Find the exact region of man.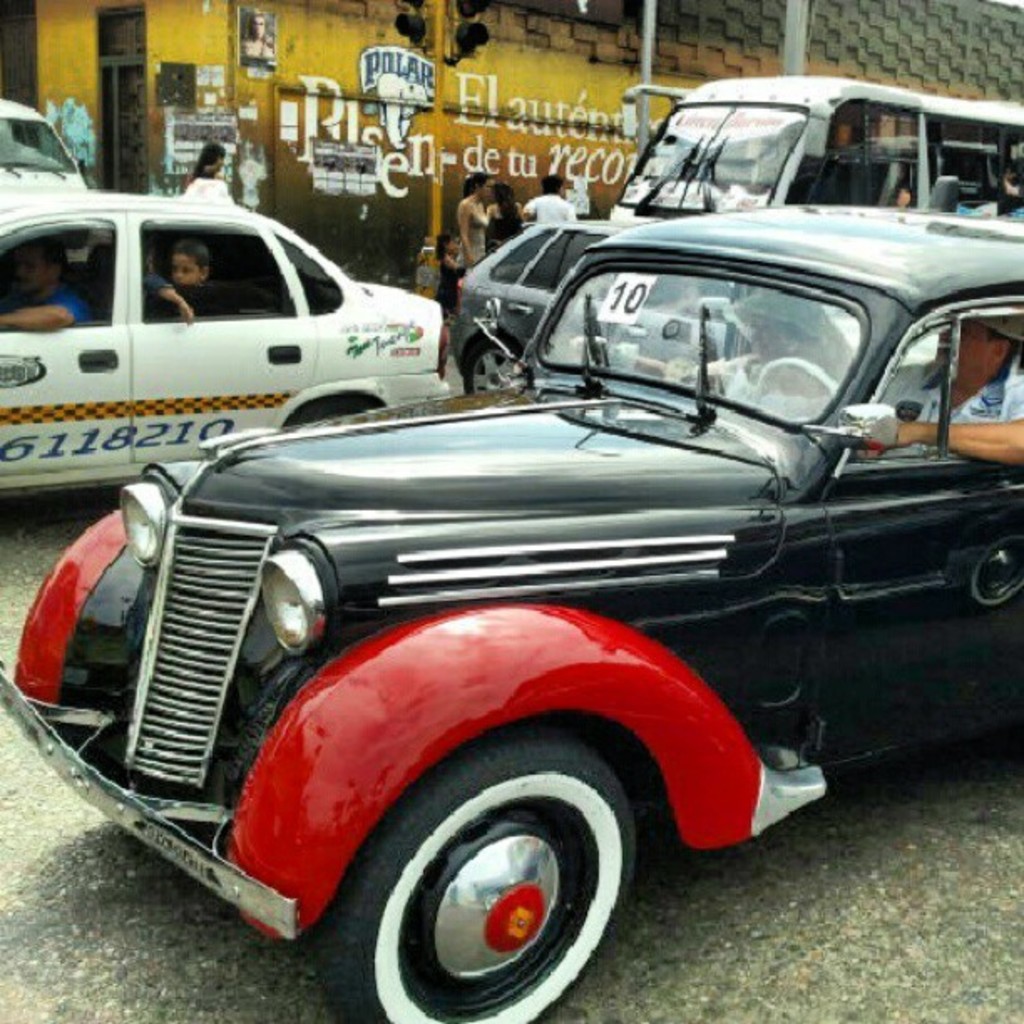
Exact region: (852,303,1022,470).
